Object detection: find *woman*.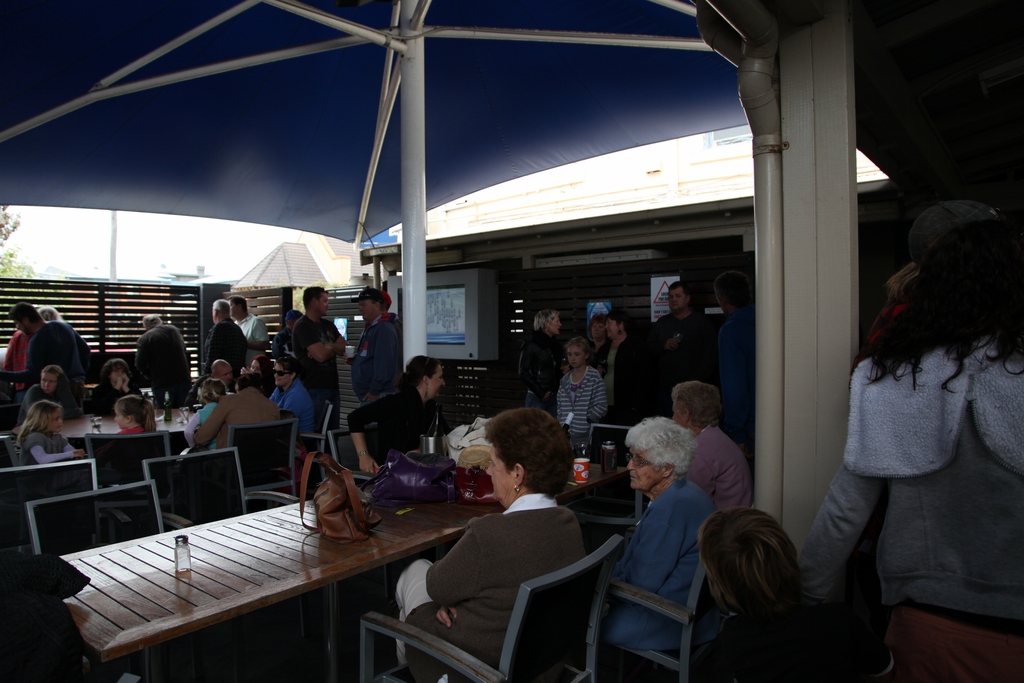
598 415 721 654.
